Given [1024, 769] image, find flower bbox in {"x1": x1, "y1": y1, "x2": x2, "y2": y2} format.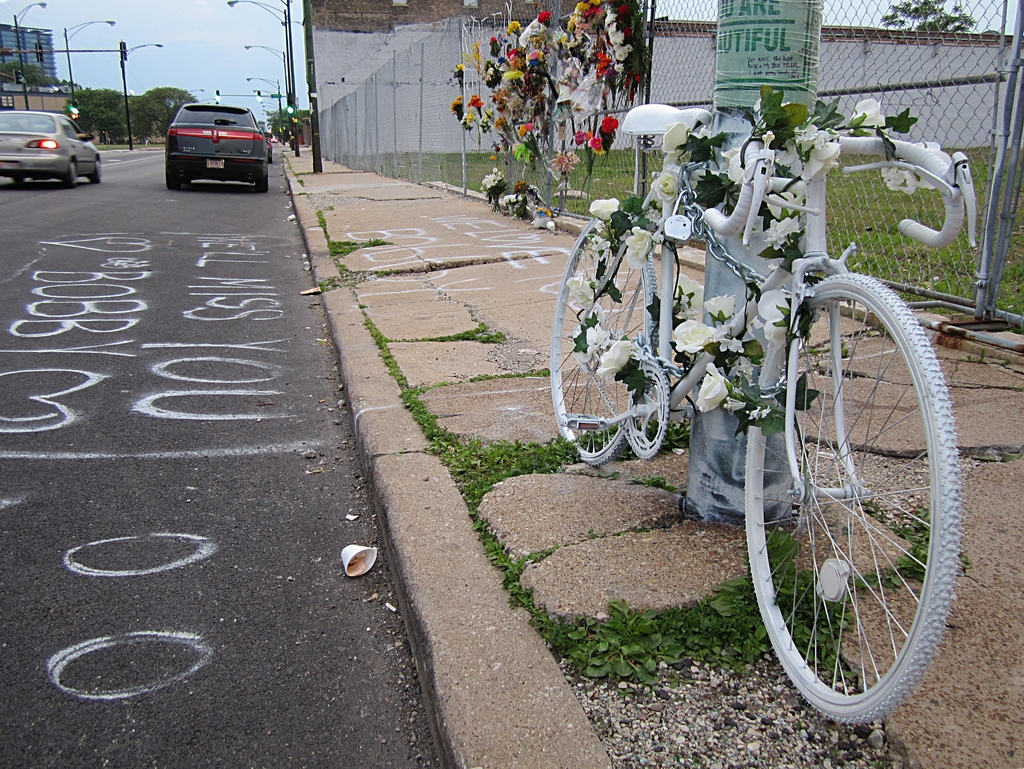
{"x1": 499, "y1": 193, "x2": 527, "y2": 208}.
